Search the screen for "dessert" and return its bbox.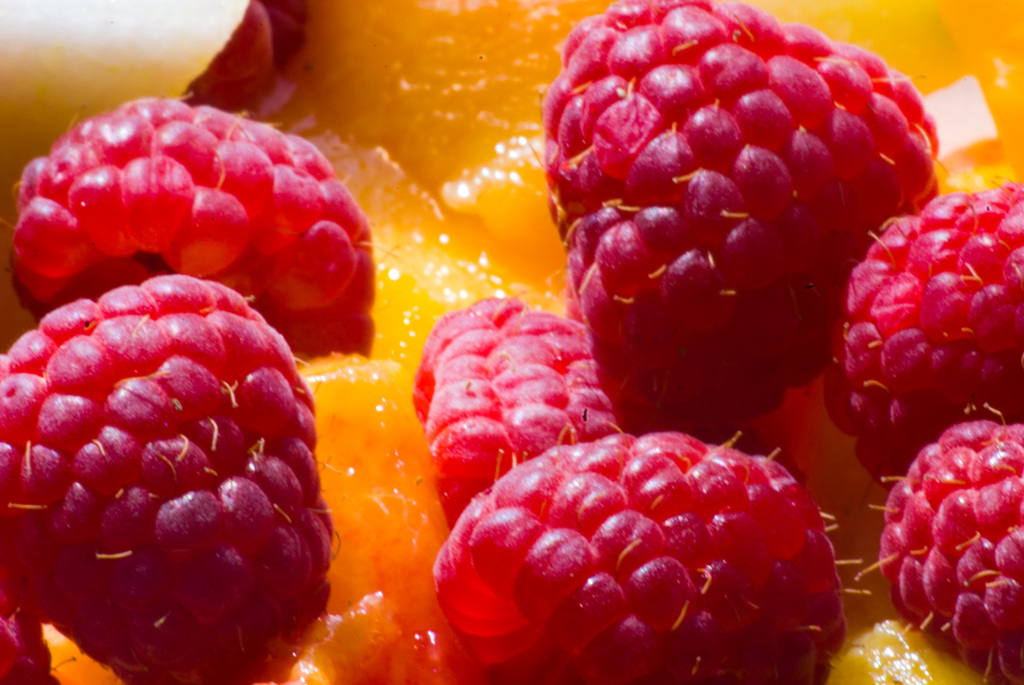
Found: select_region(422, 297, 614, 503).
